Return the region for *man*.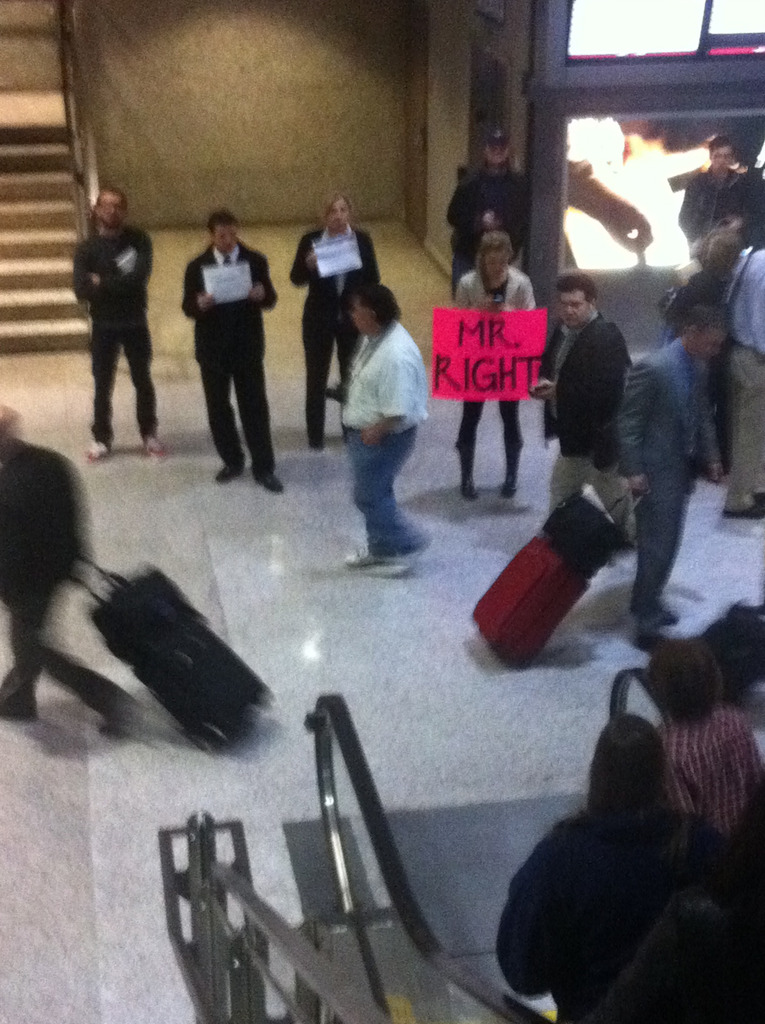
x1=679, y1=131, x2=764, y2=233.
